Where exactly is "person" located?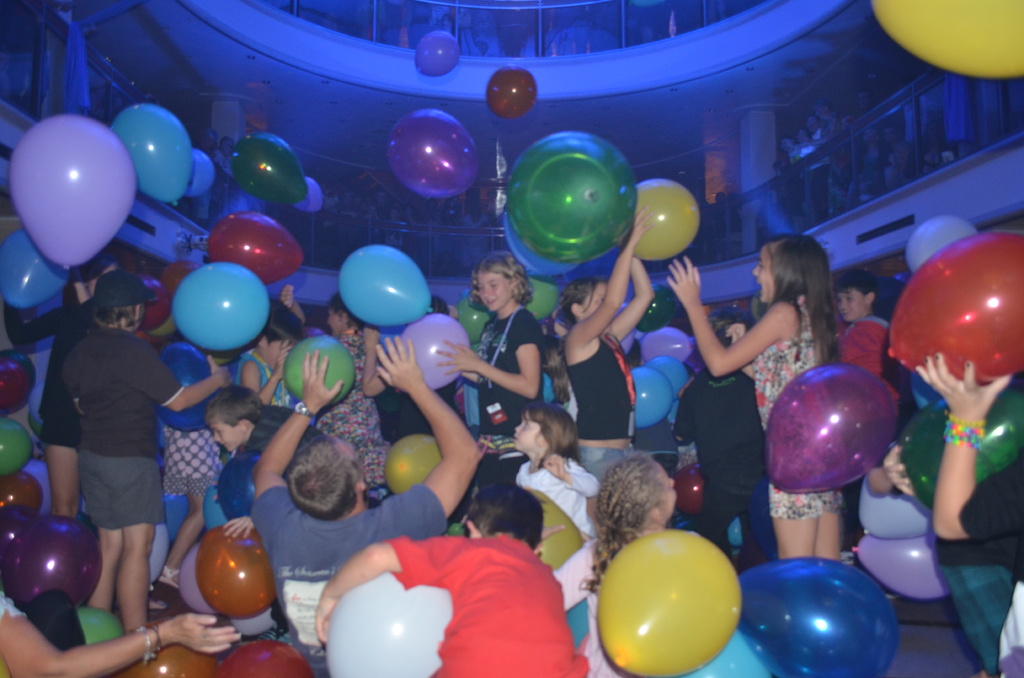
Its bounding box is detection(663, 233, 844, 569).
